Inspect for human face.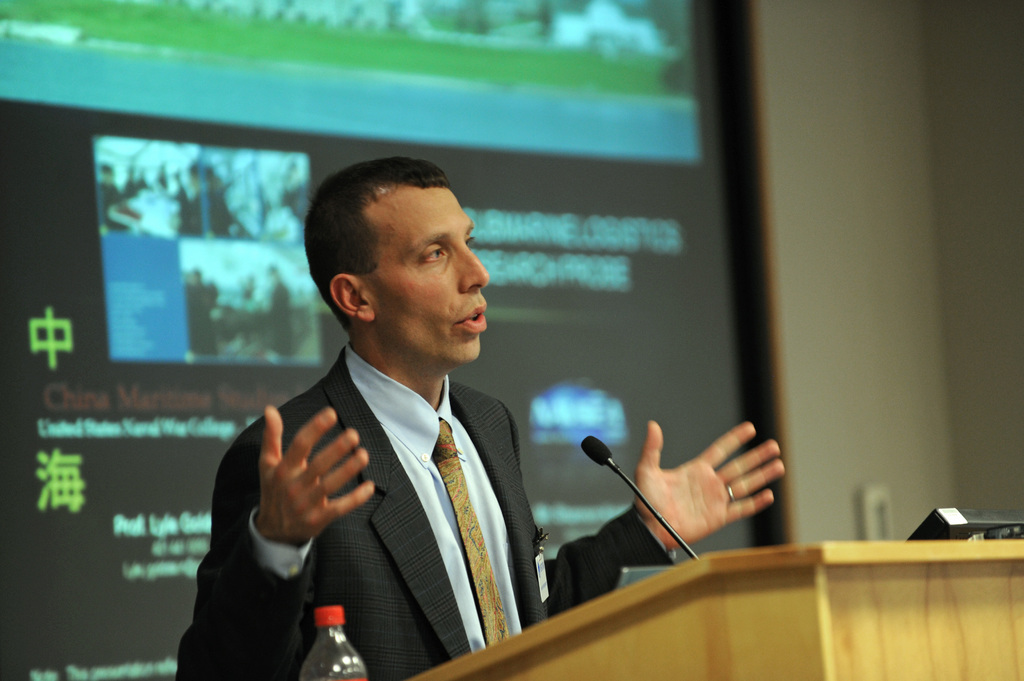
Inspection: bbox(371, 187, 491, 363).
